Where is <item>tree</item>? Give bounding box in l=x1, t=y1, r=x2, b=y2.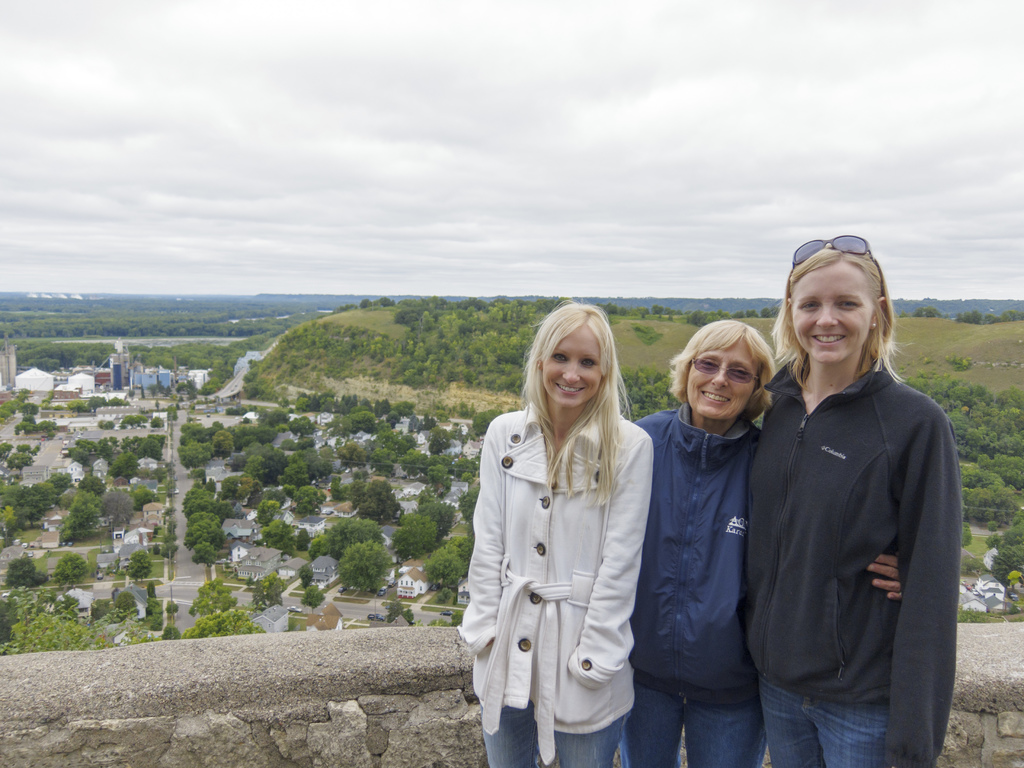
l=395, t=447, r=428, b=479.
